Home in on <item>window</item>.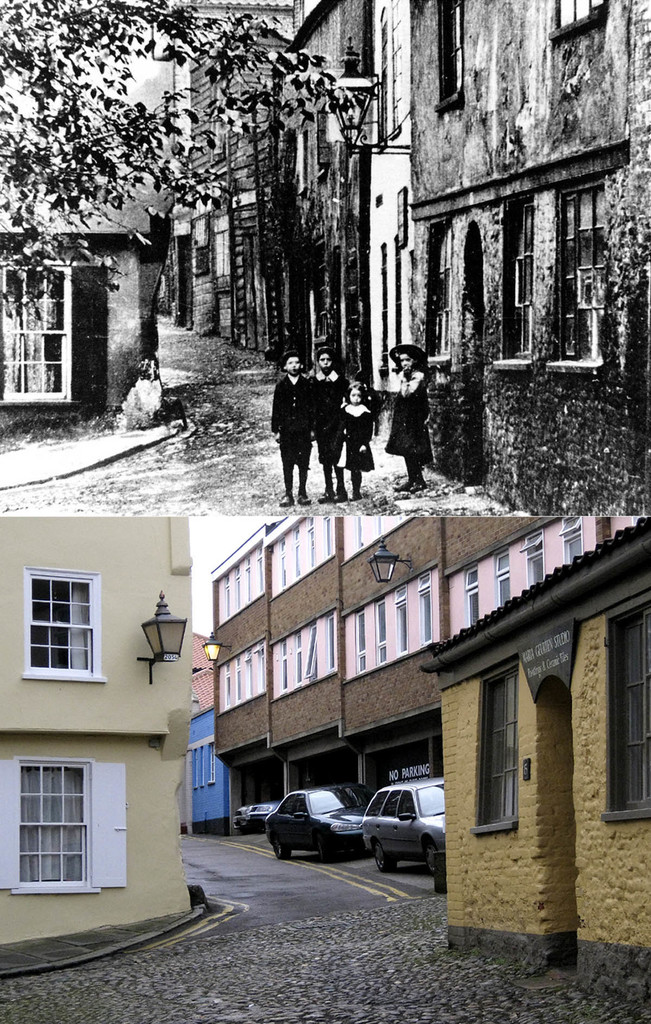
Homed in at {"left": 375, "top": 0, "right": 406, "bottom": 154}.
